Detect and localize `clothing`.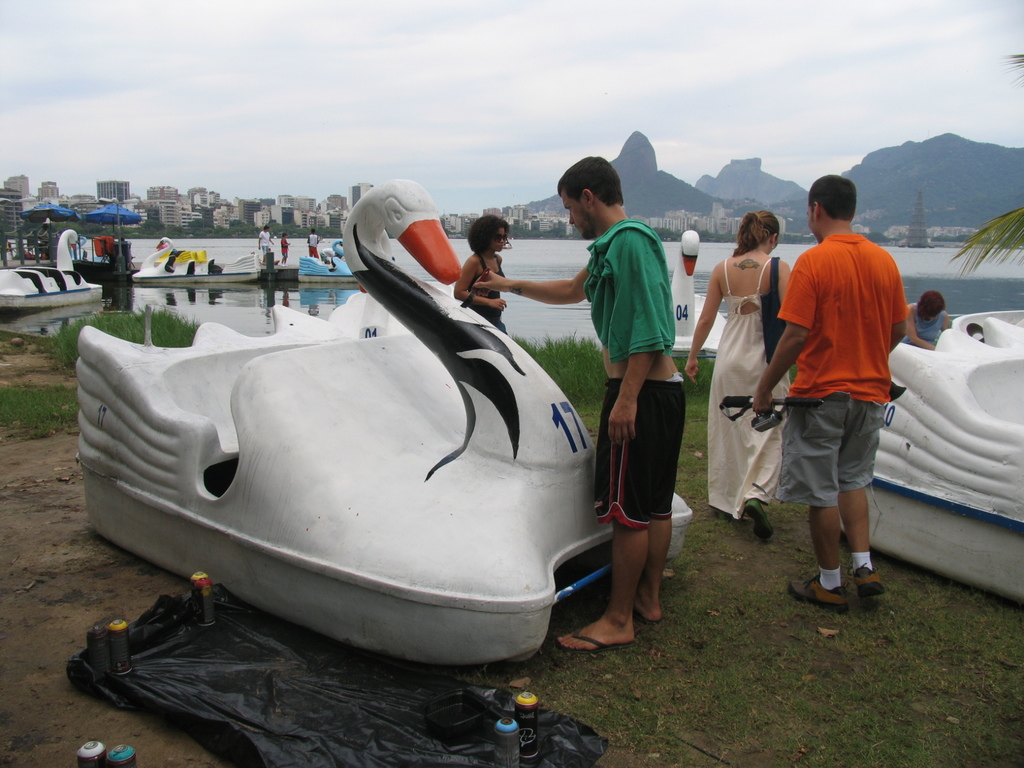
Localized at locate(913, 299, 946, 344).
